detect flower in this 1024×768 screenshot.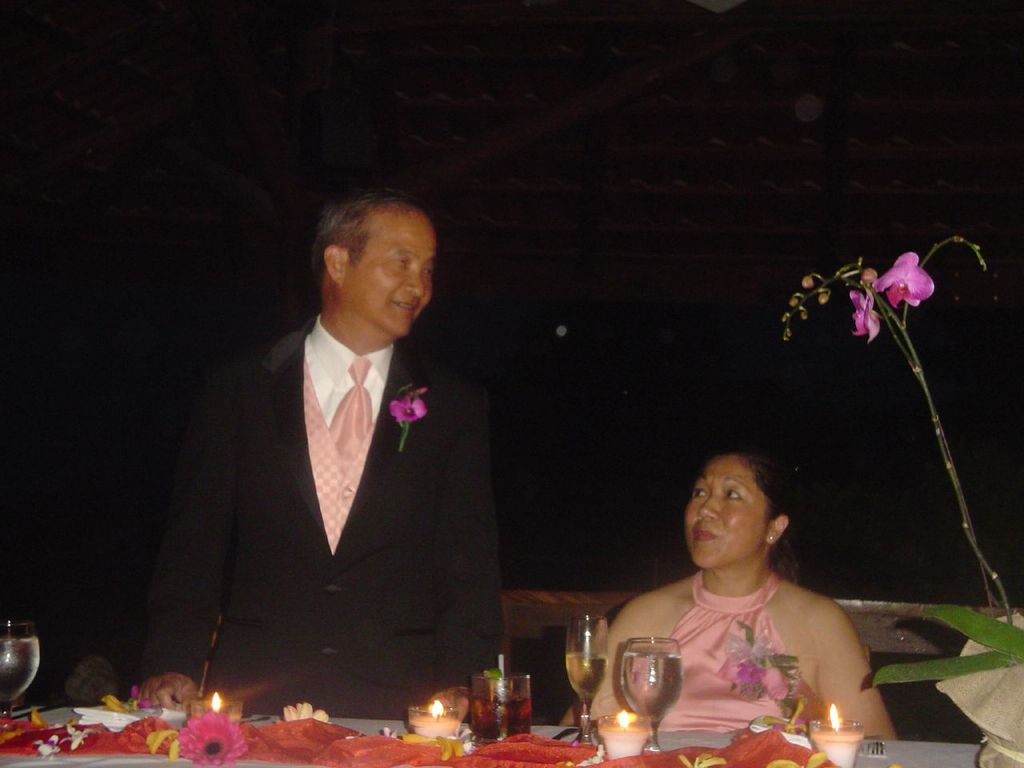
Detection: [left=871, top=249, right=940, bottom=314].
